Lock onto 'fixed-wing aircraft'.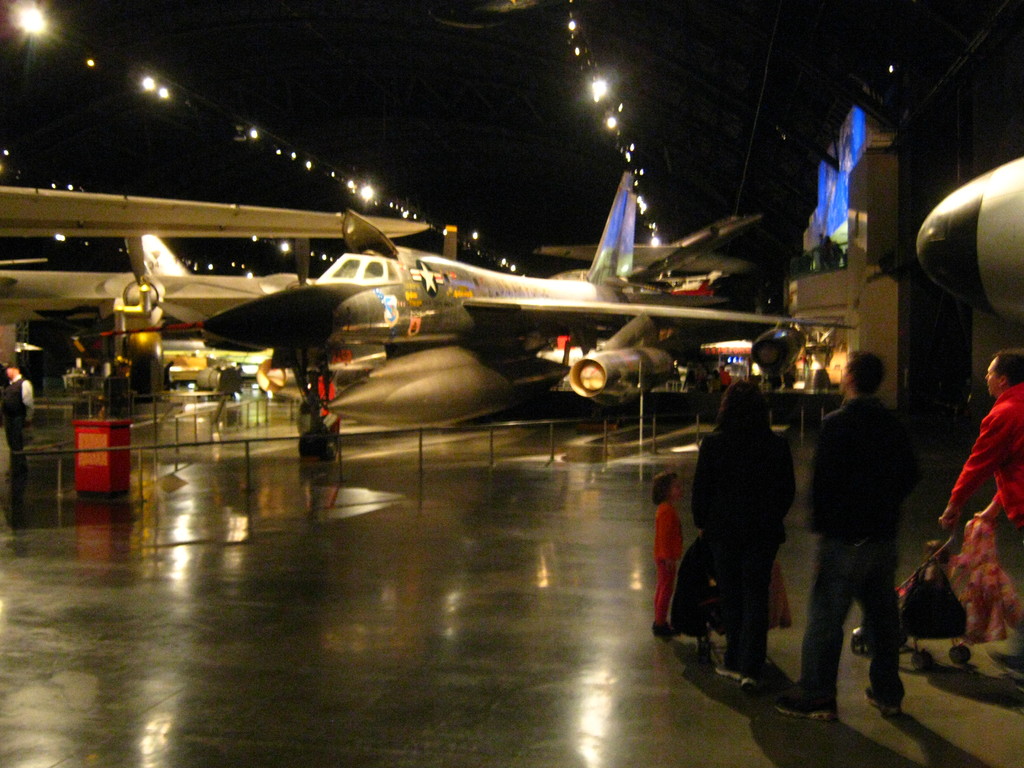
Locked: (left=191, top=170, right=850, bottom=471).
